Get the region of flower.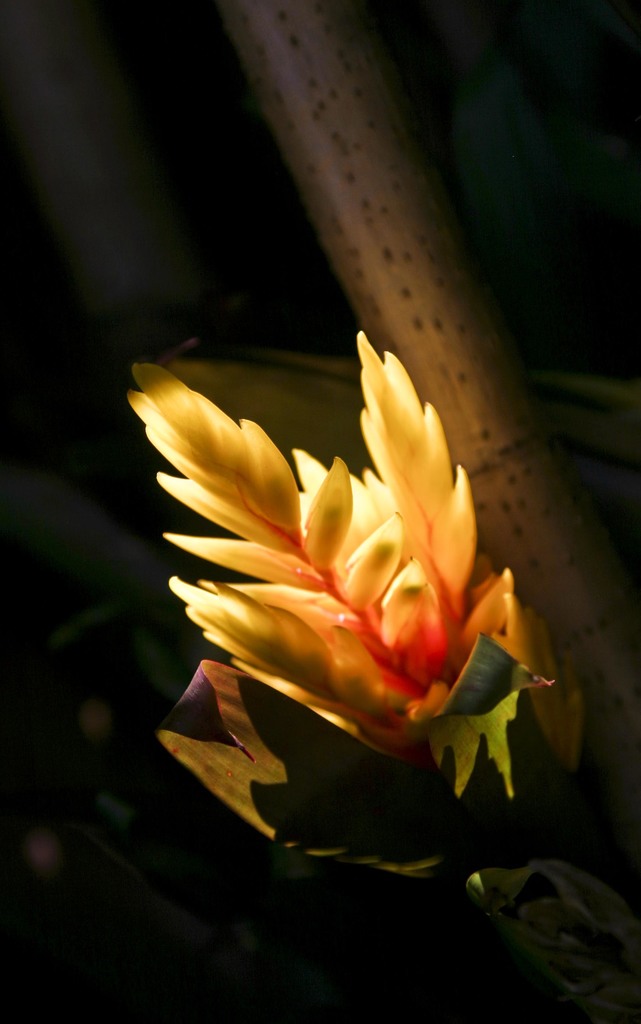
bbox=(104, 177, 572, 810).
